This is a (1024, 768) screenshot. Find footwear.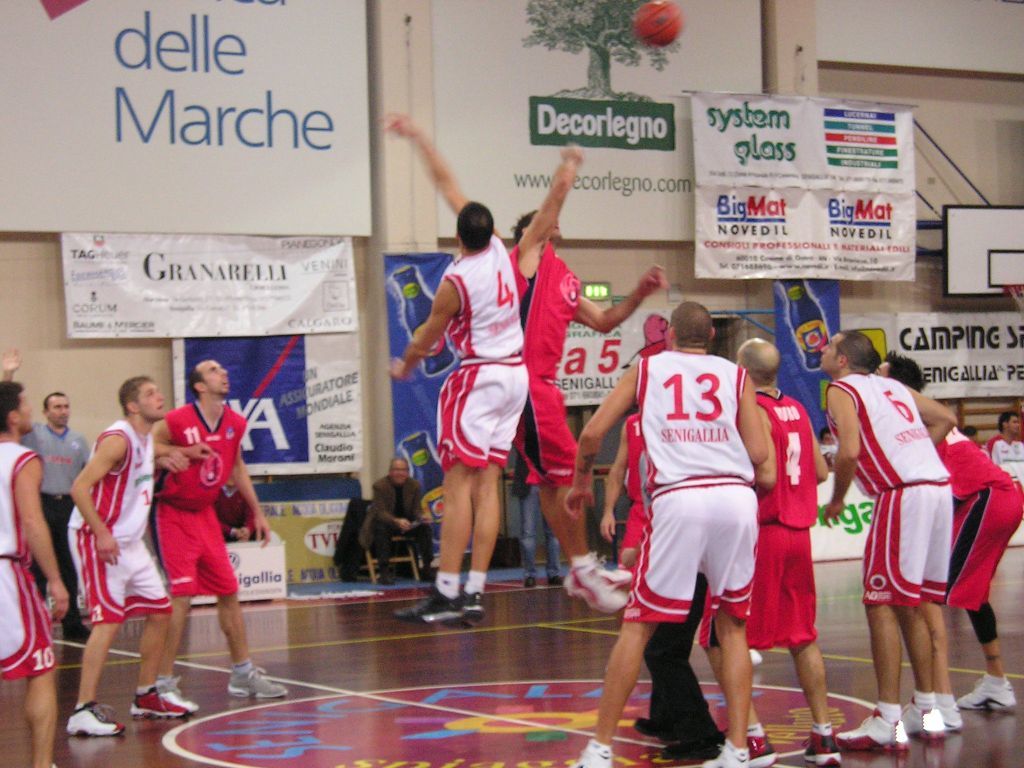
Bounding box: [x1=227, y1=653, x2=286, y2=703].
